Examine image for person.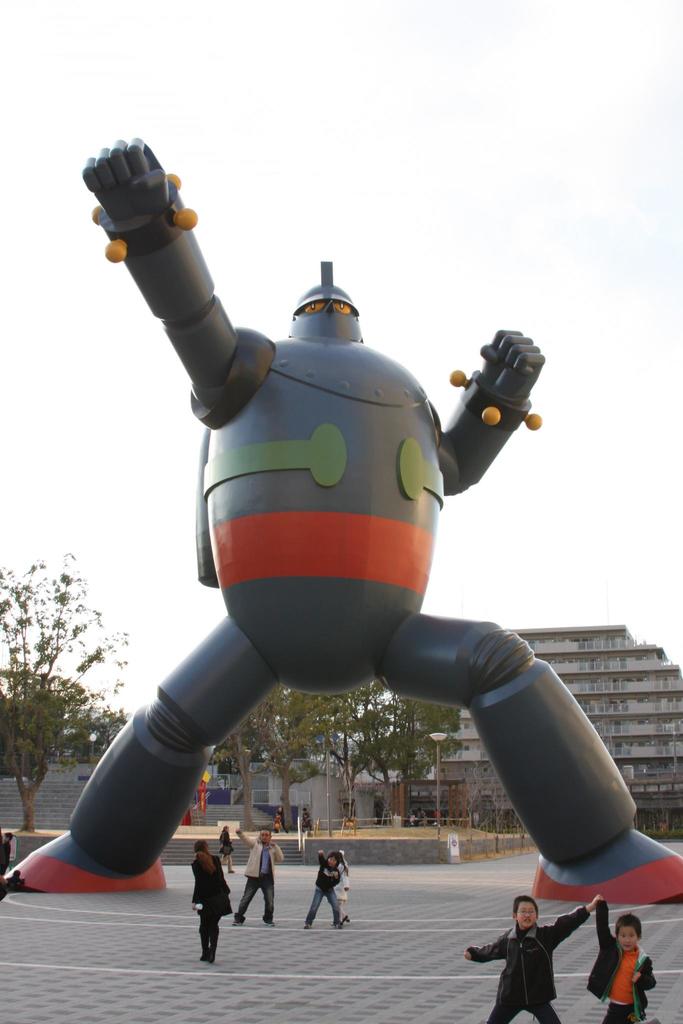
Examination result: 220,825,242,877.
